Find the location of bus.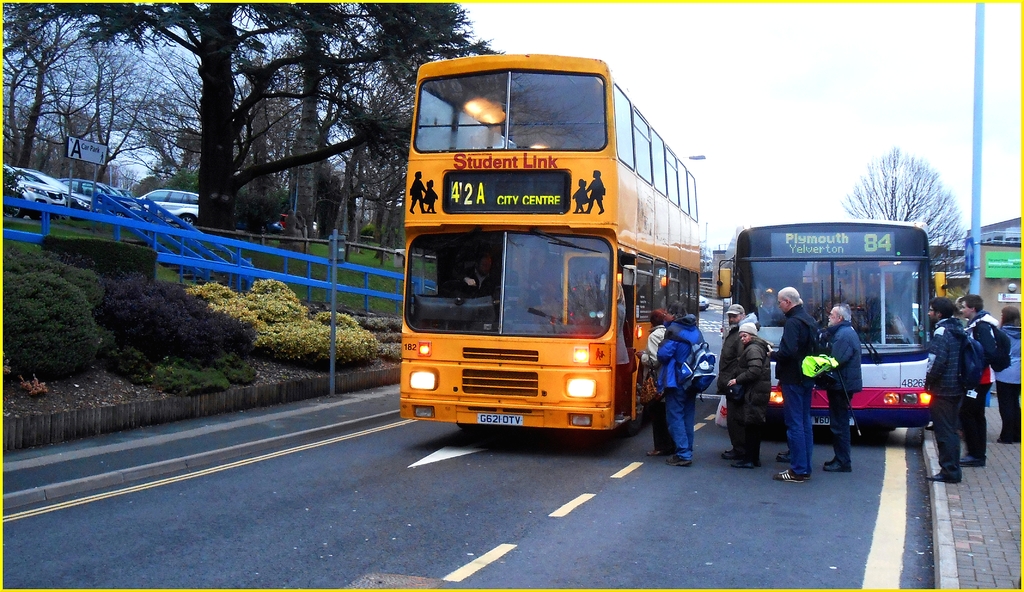
Location: Rect(716, 225, 947, 435).
